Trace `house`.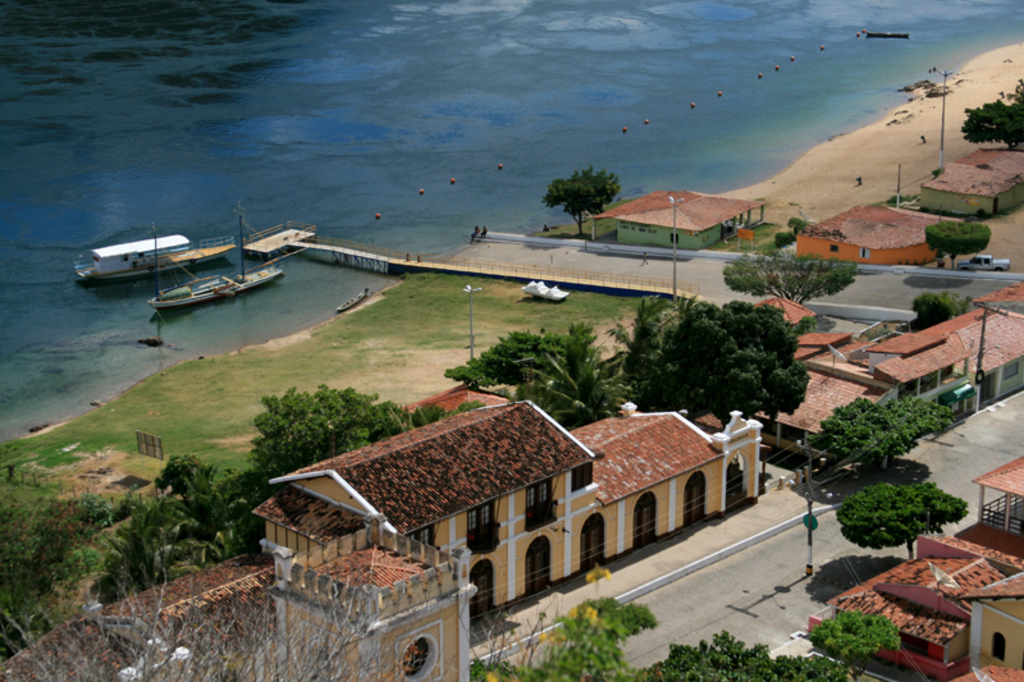
Traced to select_region(768, 329, 966, 461).
